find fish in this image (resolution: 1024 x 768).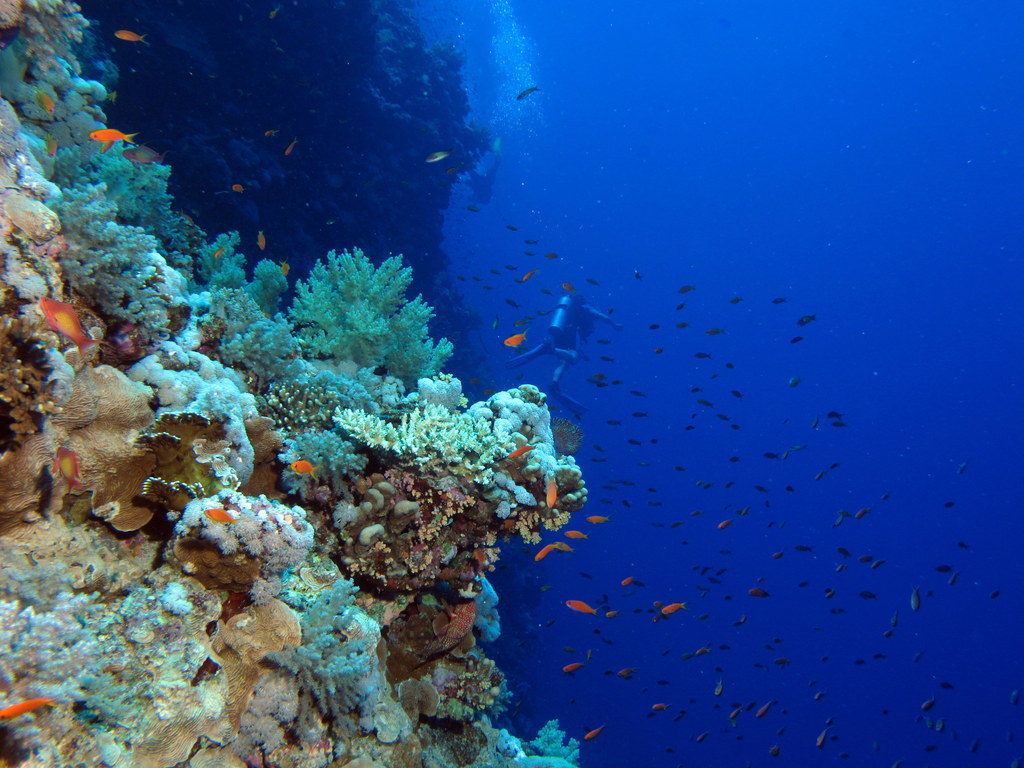
BBox(658, 603, 691, 621).
